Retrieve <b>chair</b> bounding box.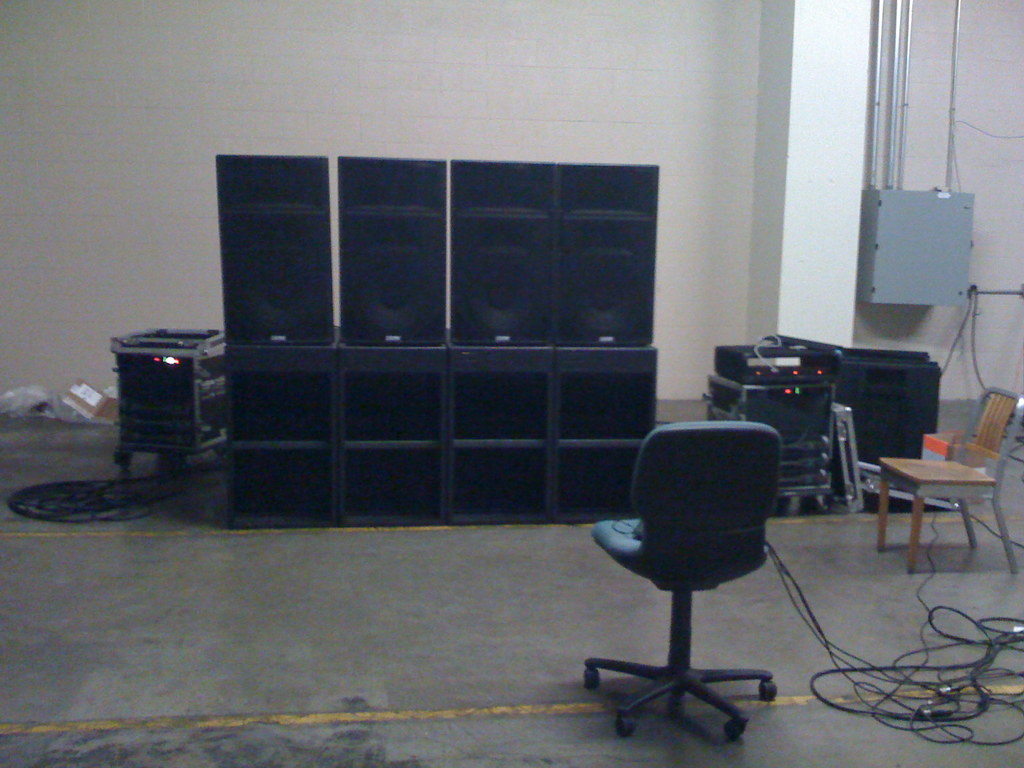
Bounding box: <box>578,390,806,728</box>.
